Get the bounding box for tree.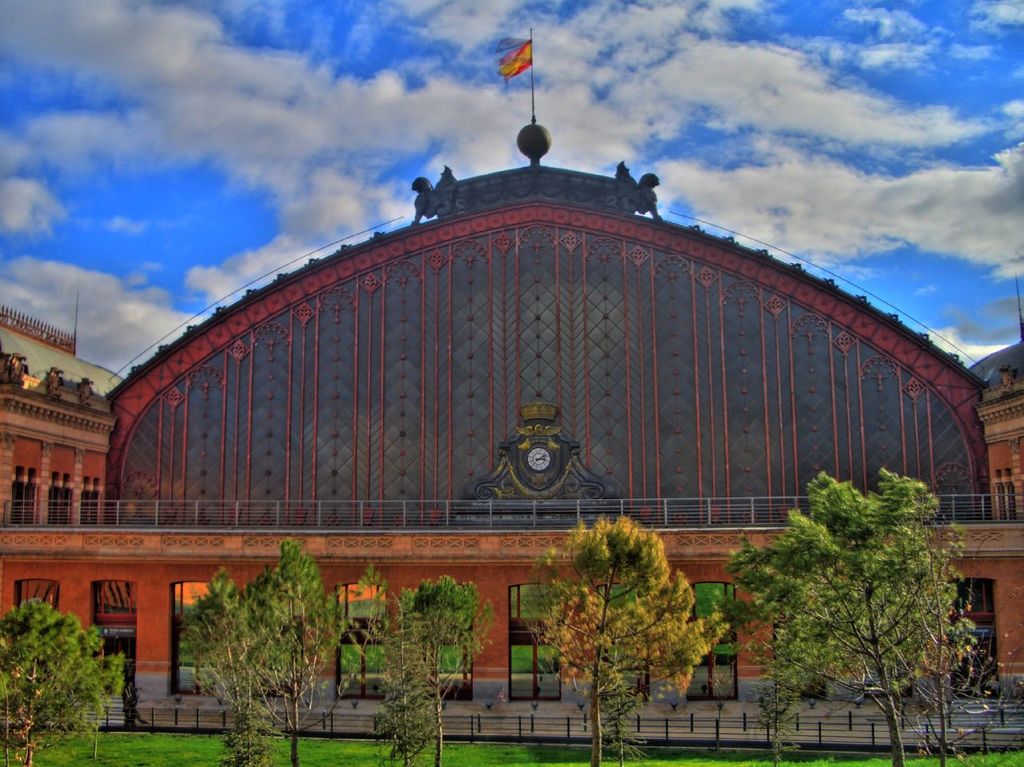
714/461/939/761.
